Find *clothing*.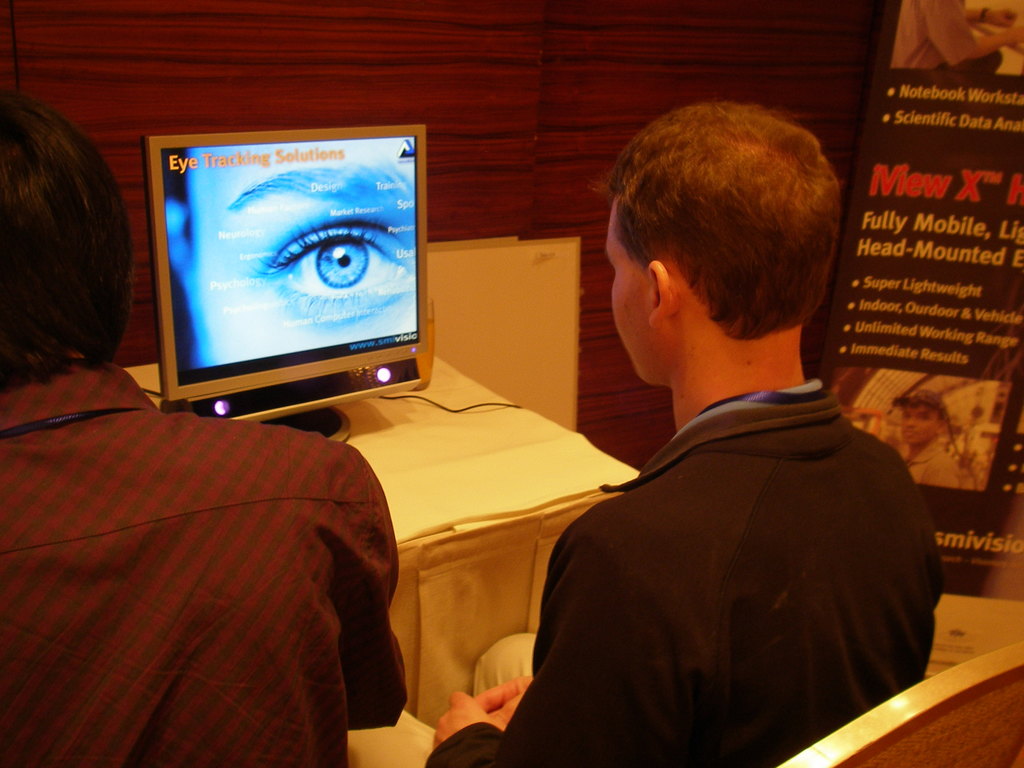
x1=494, y1=296, x2=939, y2=762.
